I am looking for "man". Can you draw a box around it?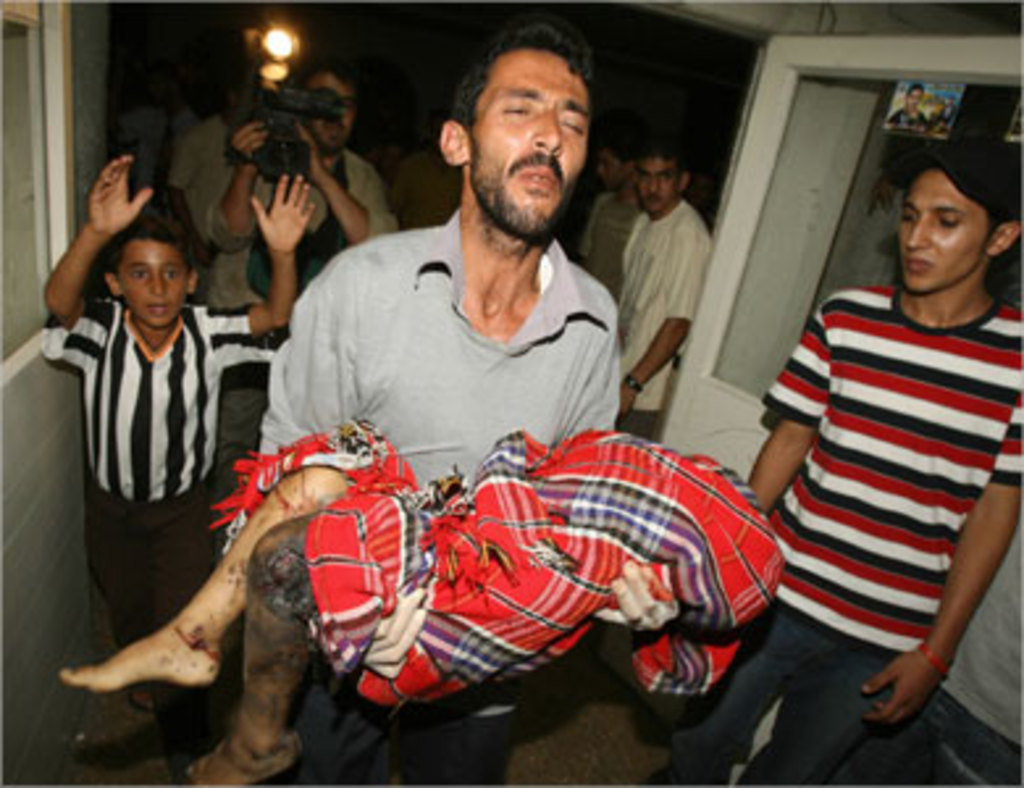
Sure, the bounding box is [740,173,1003,749].
